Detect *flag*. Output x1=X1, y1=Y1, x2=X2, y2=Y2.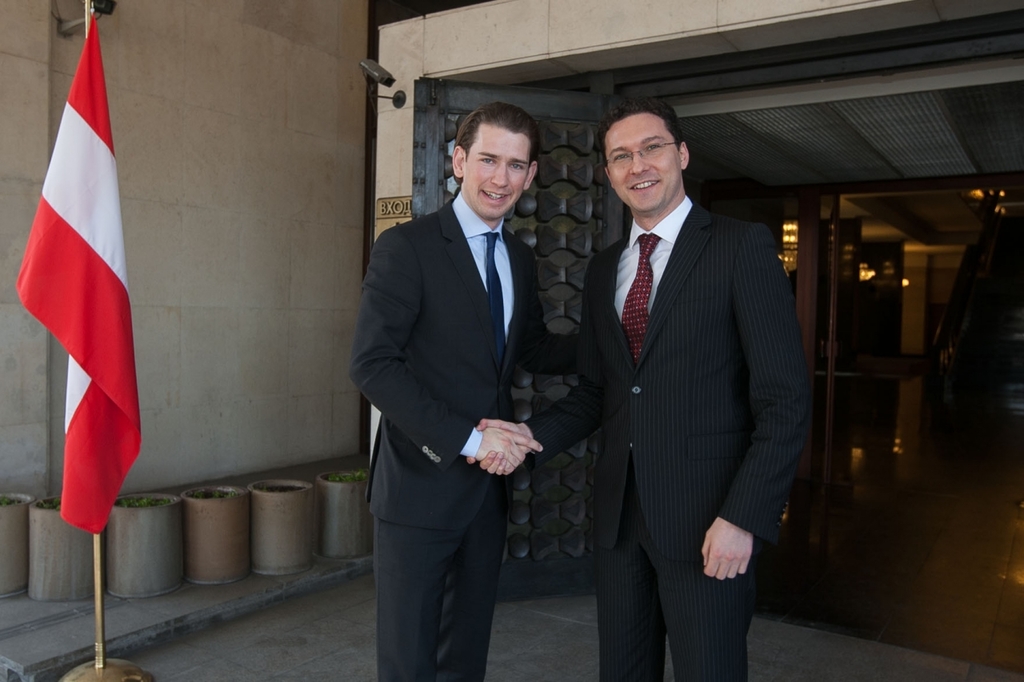
x1=12, y1=6, x2=151, y2=569.
